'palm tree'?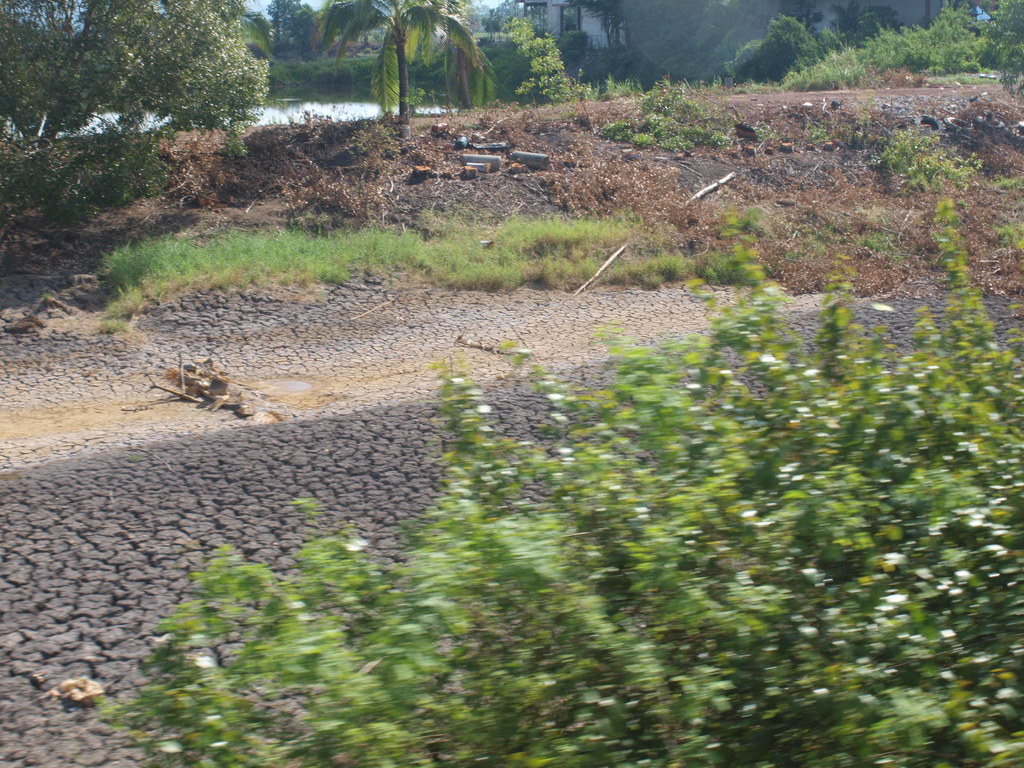
[308,0,477,122]
